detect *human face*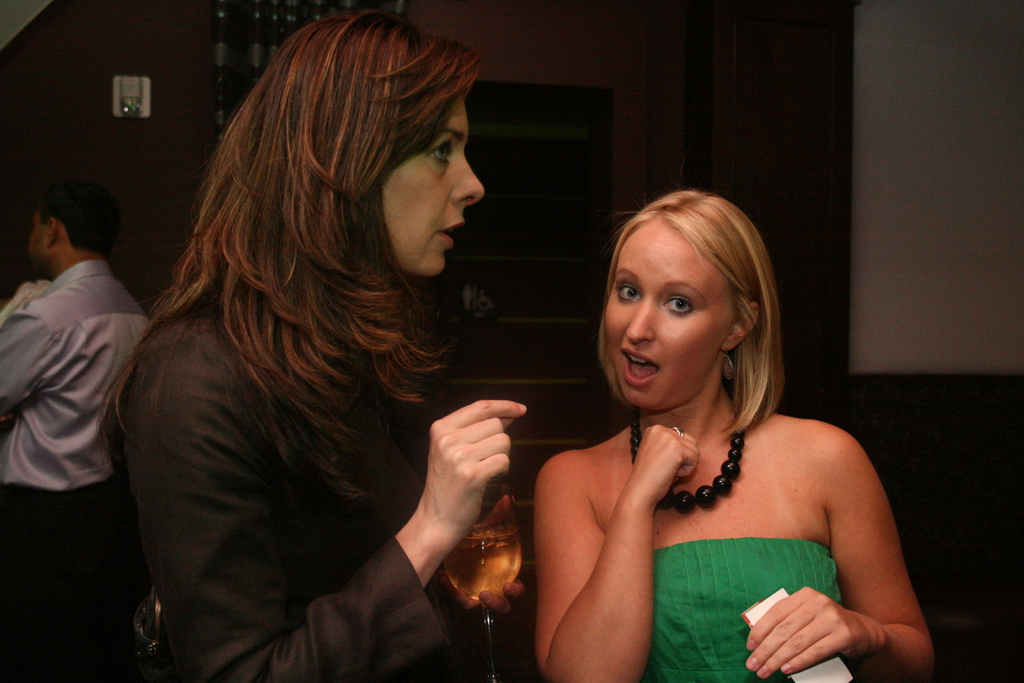
box(597, 207, 739, 409)
